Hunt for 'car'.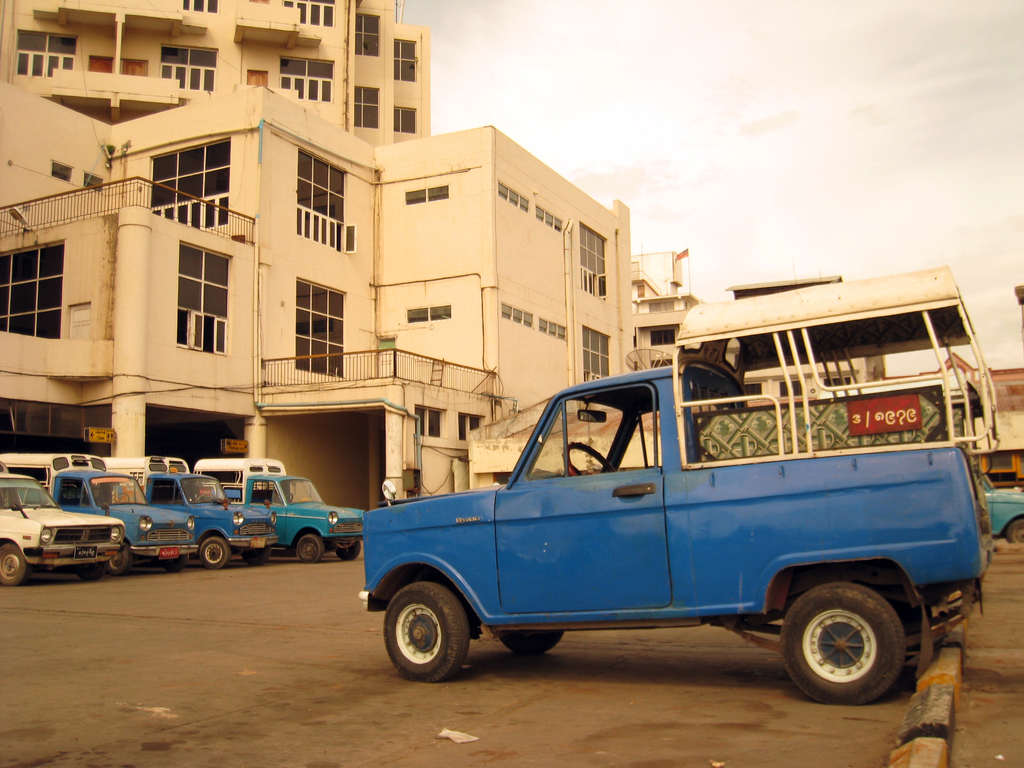
Hunted down at x1=104, y1=451, x2=285, y2=573.
